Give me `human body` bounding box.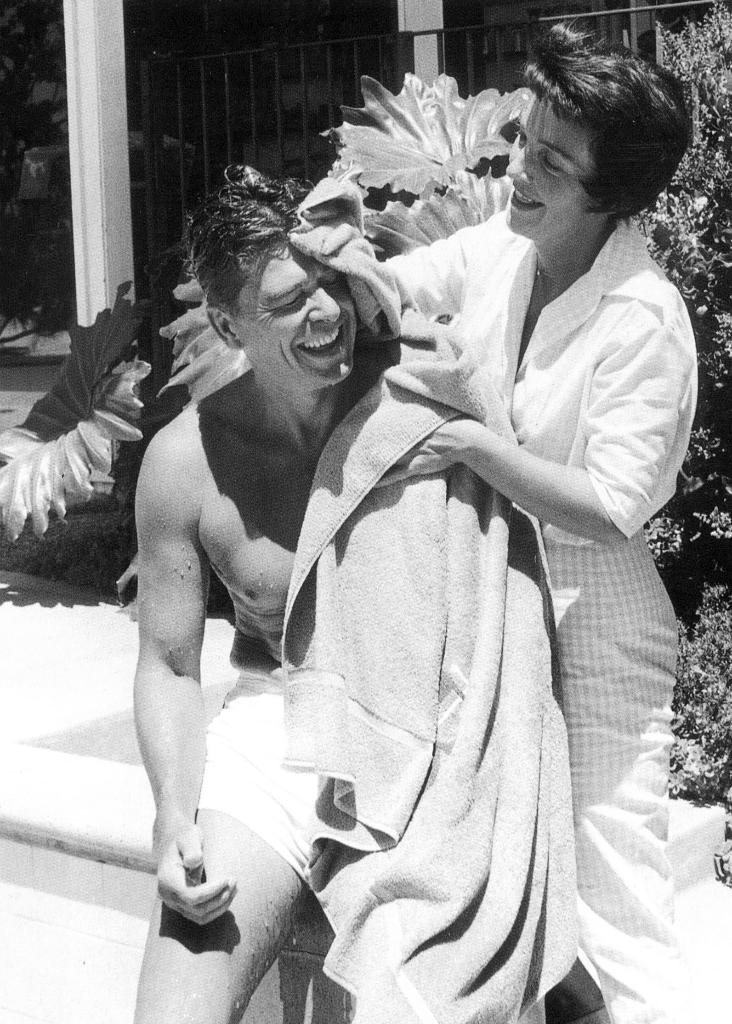
{"left": 317, "top": 204, "right": 700, "bottom": 1023}.
